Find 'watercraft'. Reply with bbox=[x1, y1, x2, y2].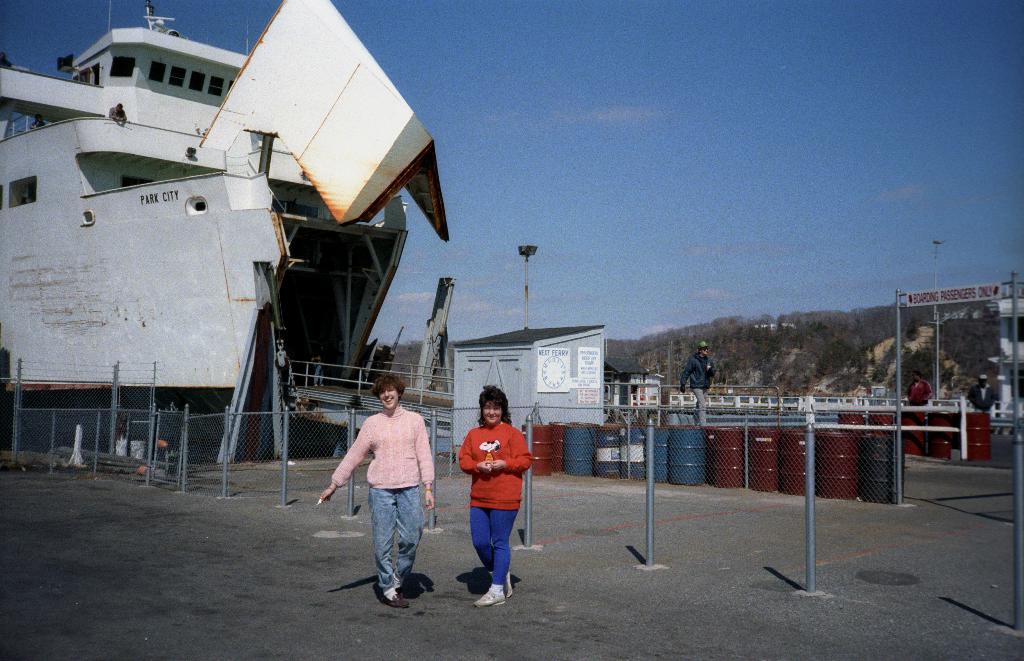
bbox=[3, 15, 522, 482].
